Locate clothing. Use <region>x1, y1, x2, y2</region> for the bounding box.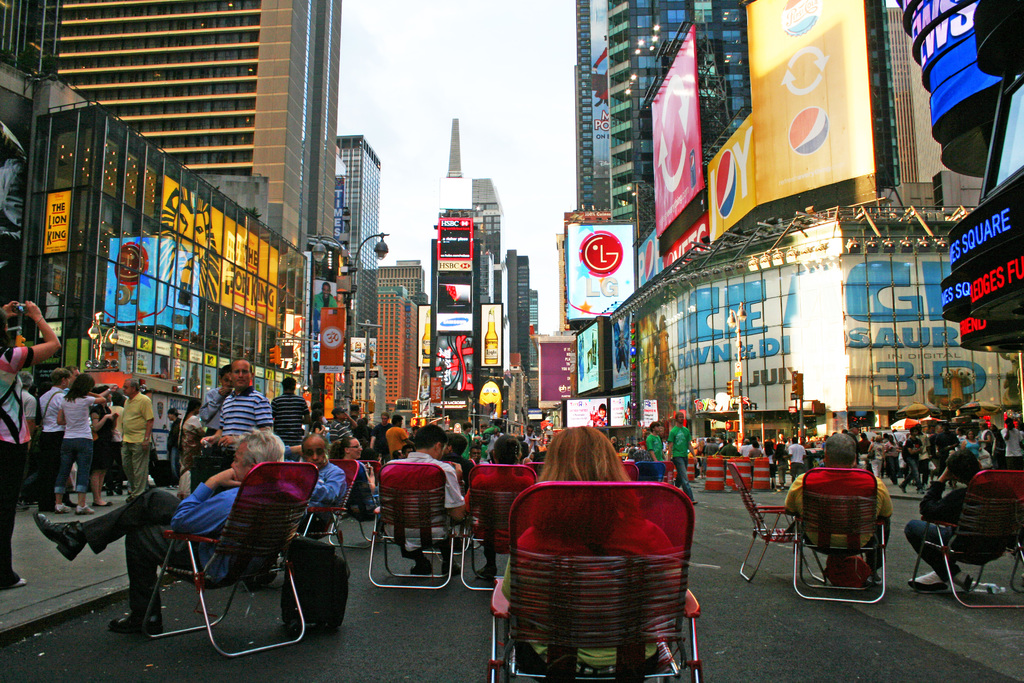
<region>167, 420, 184, 477</region>.
